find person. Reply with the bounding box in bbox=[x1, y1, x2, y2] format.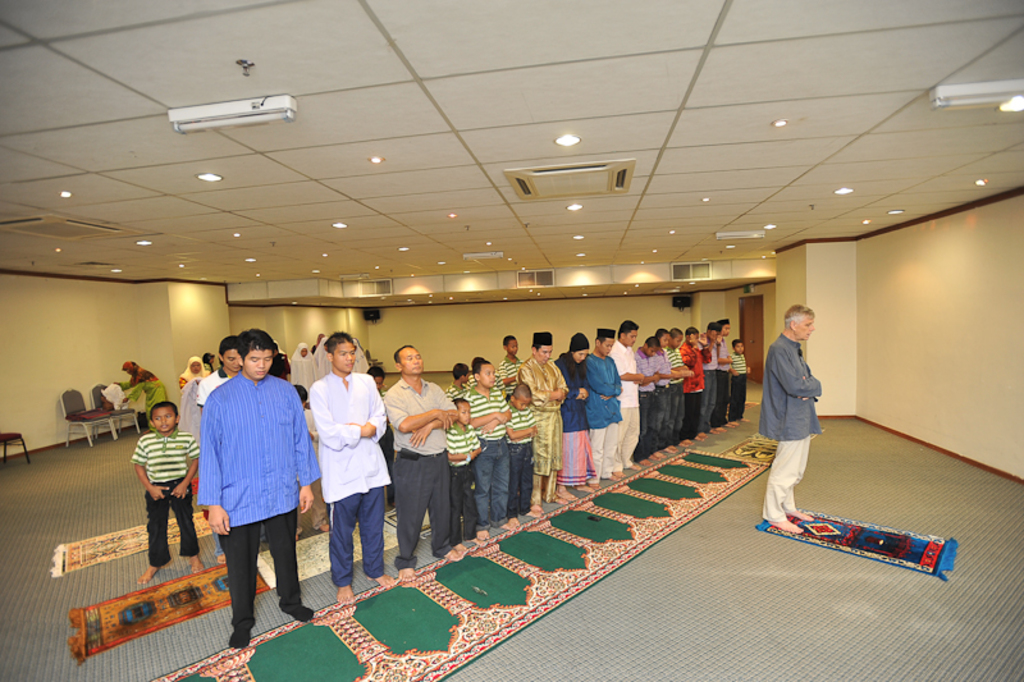
bbox=[294, 344, 317, 406].
